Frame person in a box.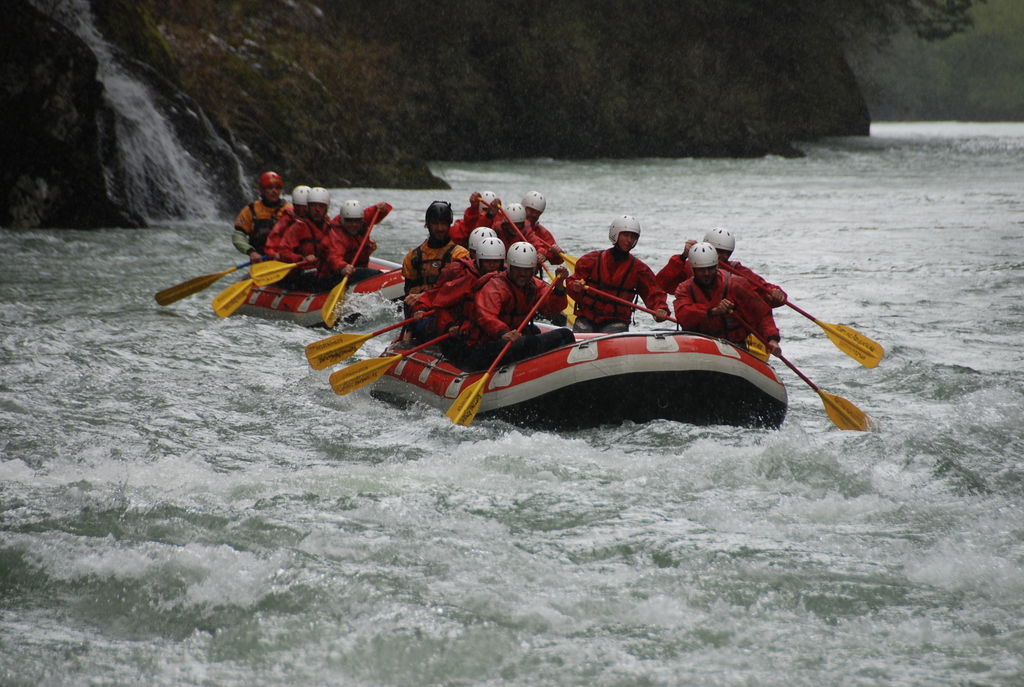
509 191 570 278.
